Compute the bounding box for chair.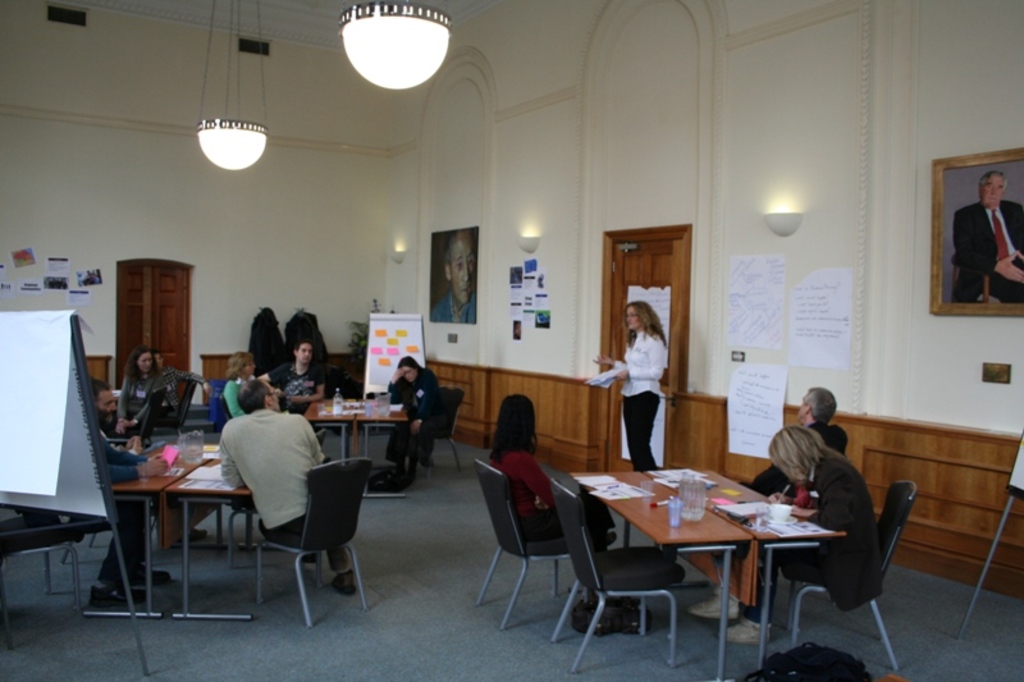
l=148, t=384, r=197, b=440.
